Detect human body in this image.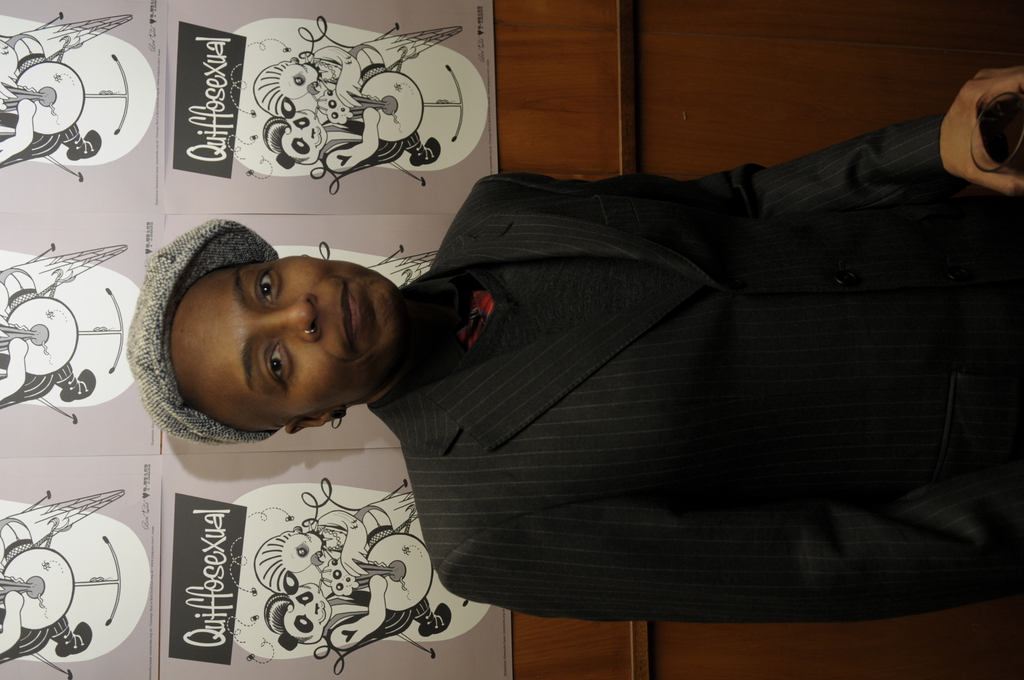
Detection: 369, 68, 1023, 623.
